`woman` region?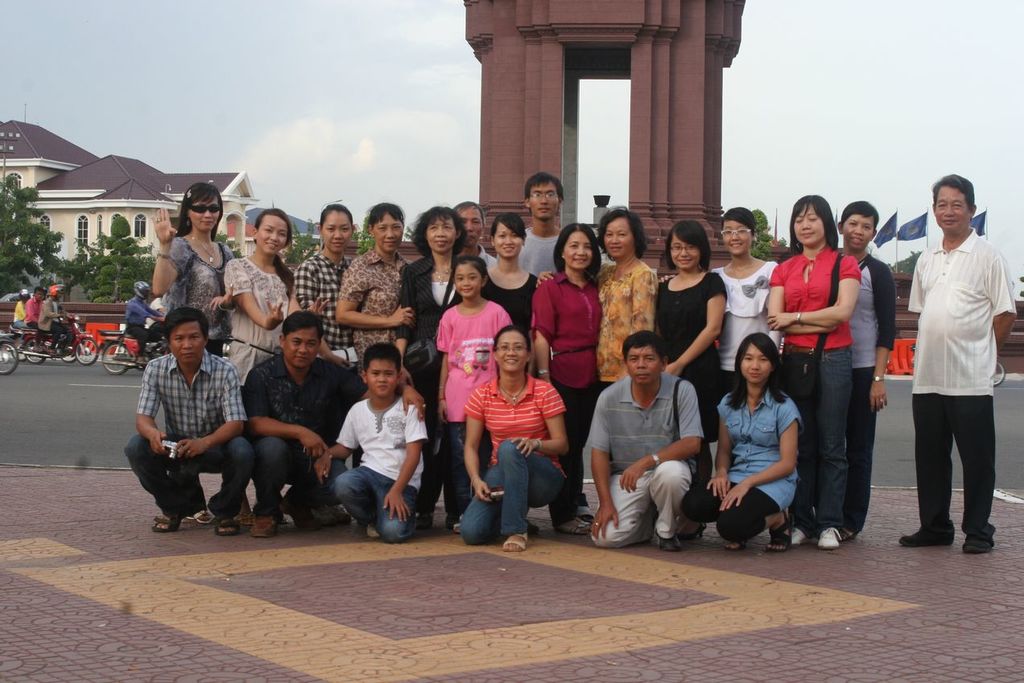
Rect(478, 212, 534, 321)
